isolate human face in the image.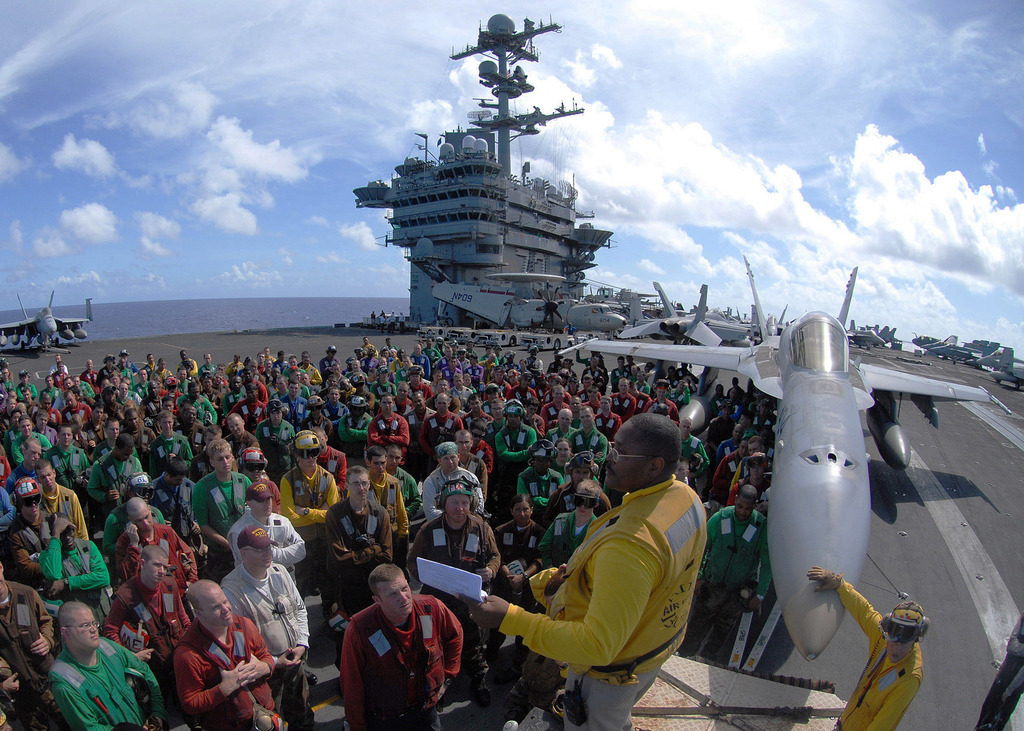
Isolated region: bbox=[22, 390, 29, 402].
